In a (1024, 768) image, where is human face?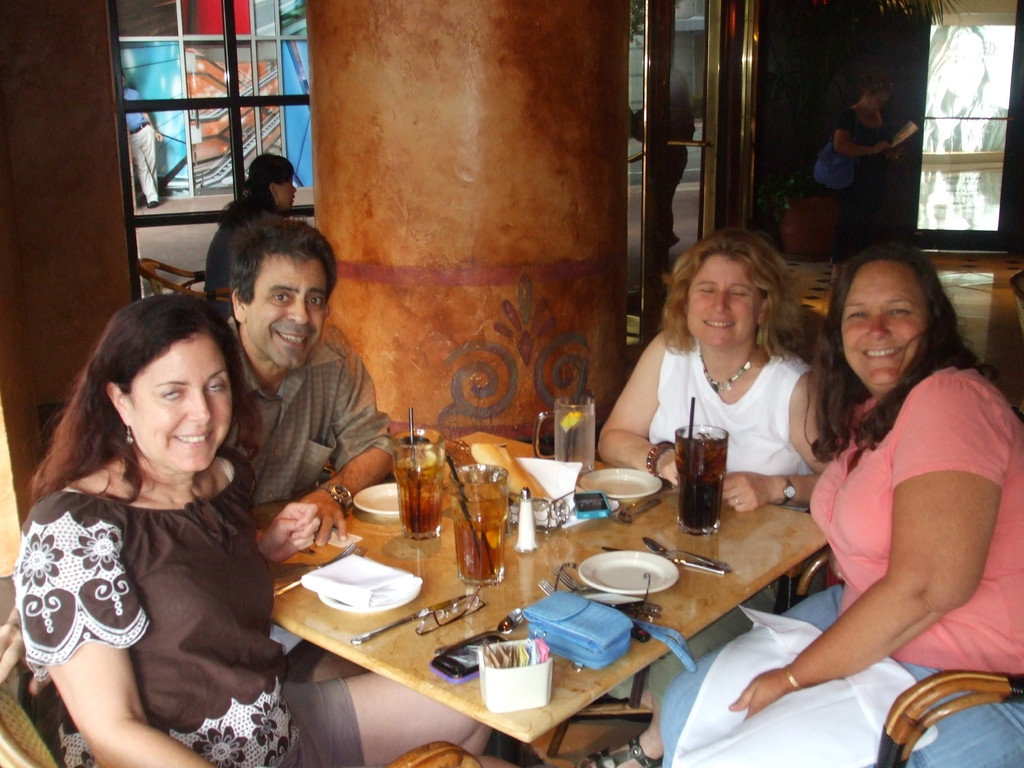
844 261 928 388.
